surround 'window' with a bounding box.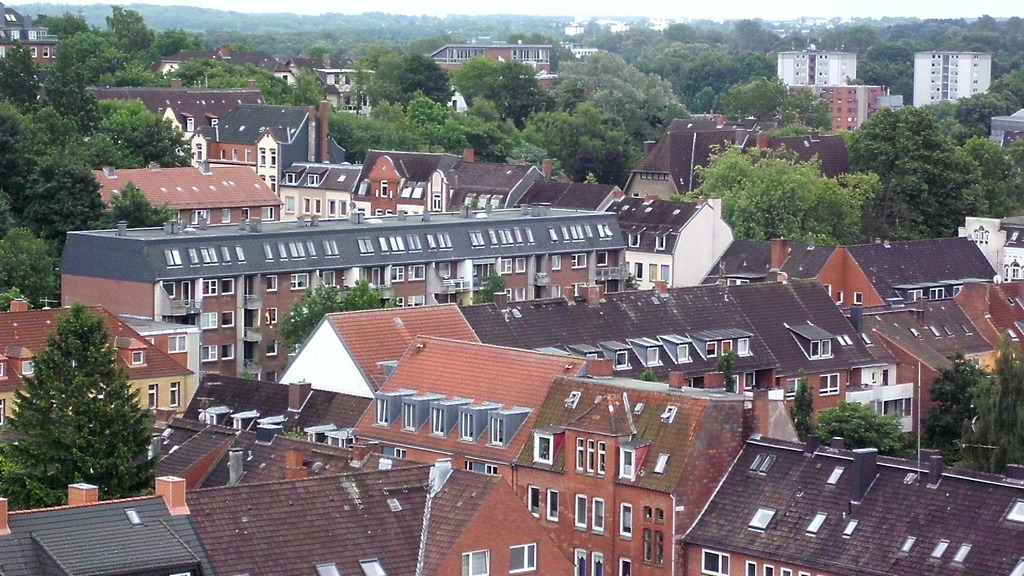
locate(459, 412, 475, 437).
